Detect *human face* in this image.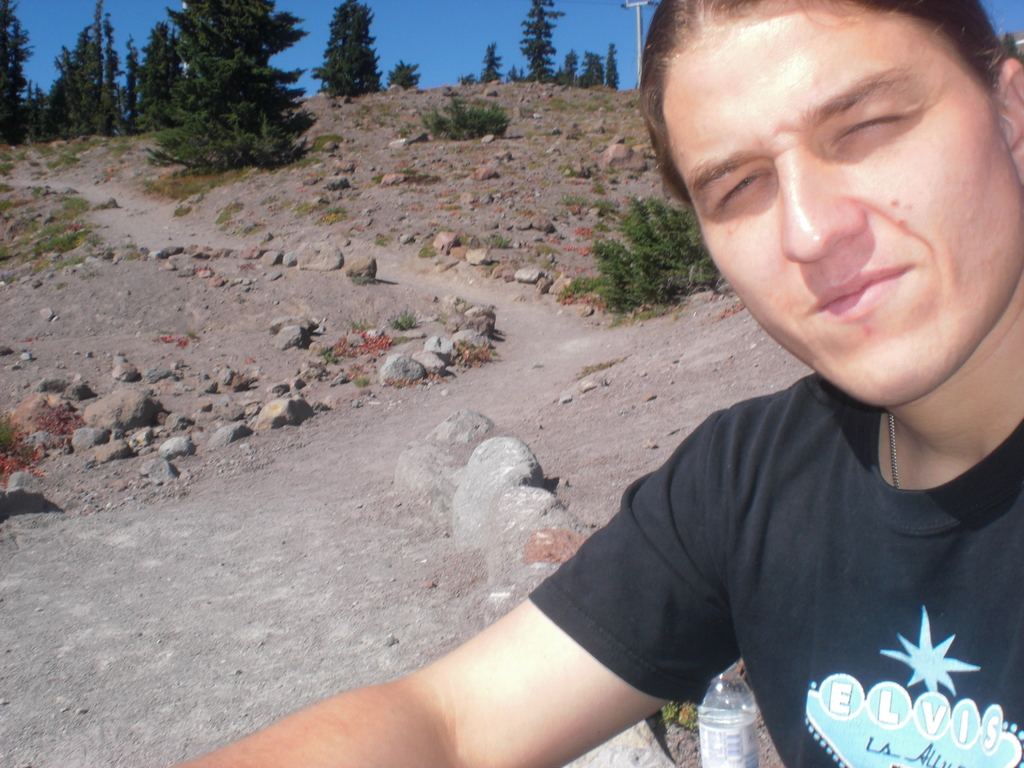
Detection: 665, 0, 1023, 410.
